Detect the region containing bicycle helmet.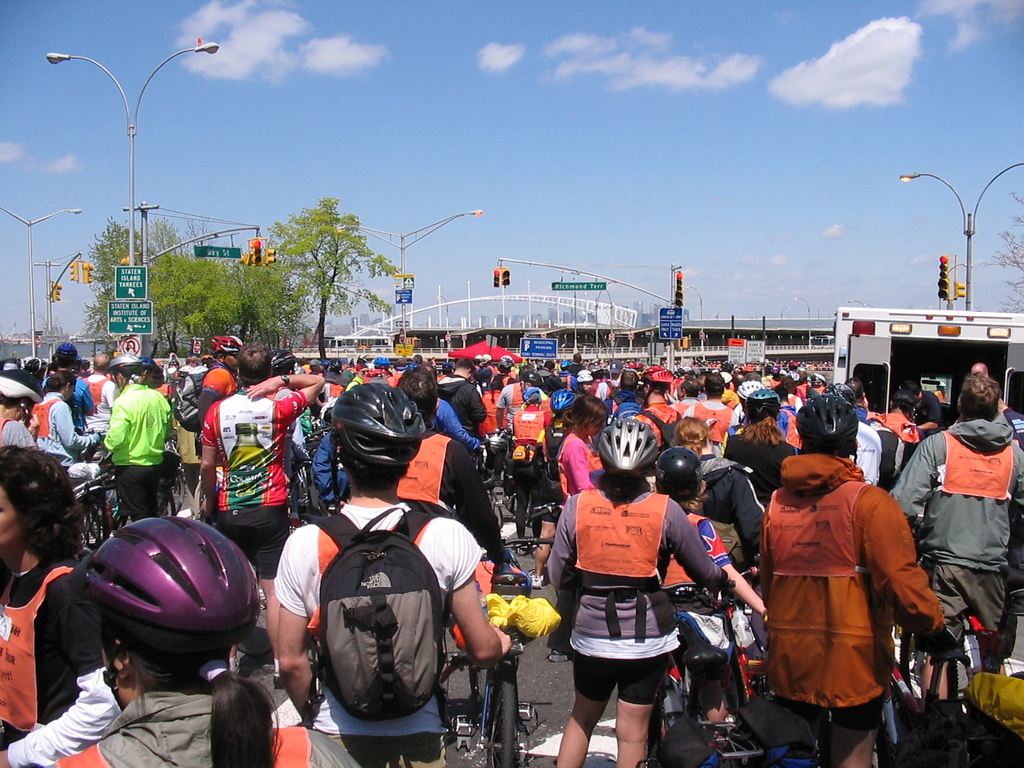
80, 516, 264, 628.
